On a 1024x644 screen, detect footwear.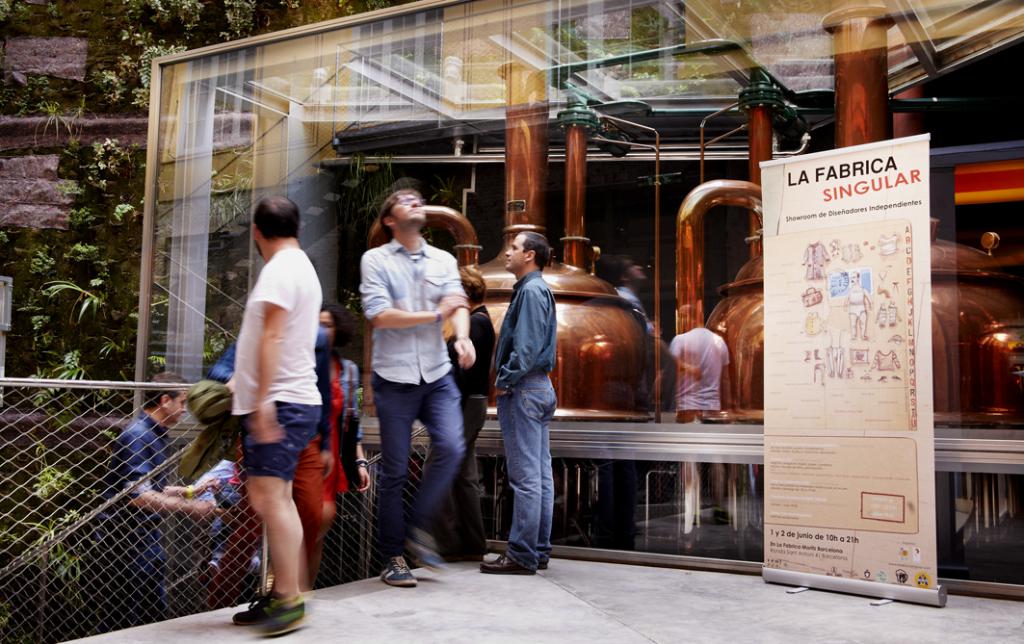
rect(407, 525, 444, 576).
